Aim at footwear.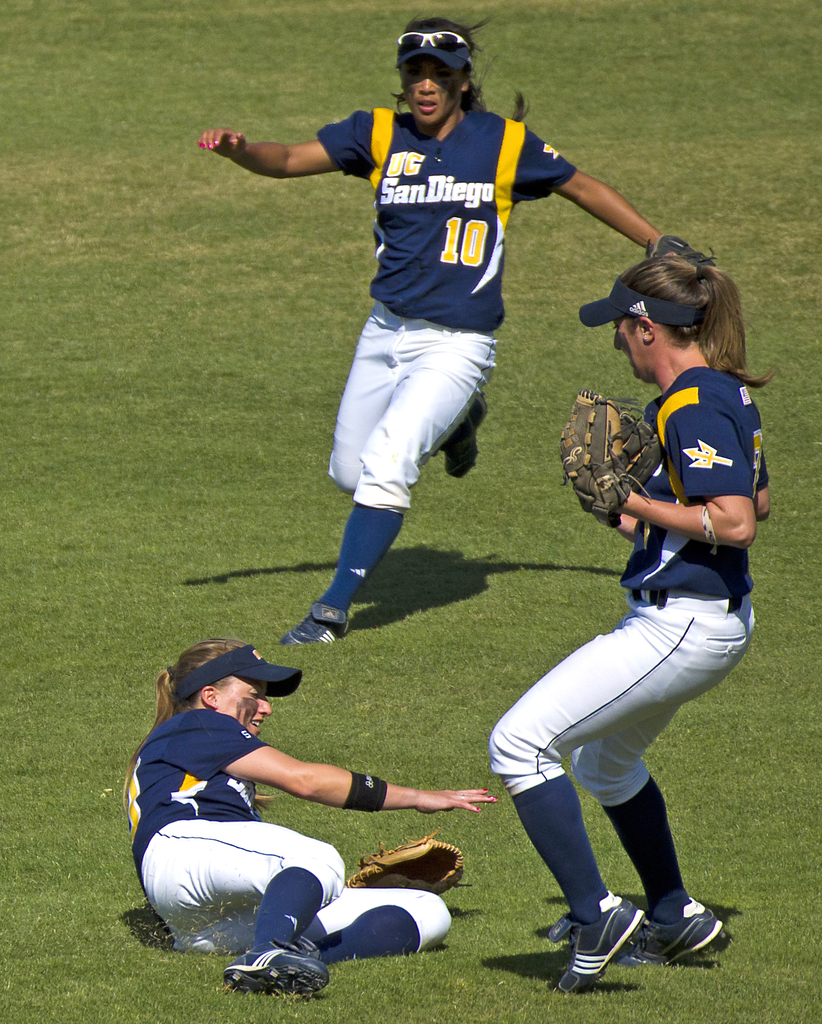
Aimed at <box>278,602,348,639</box>.
